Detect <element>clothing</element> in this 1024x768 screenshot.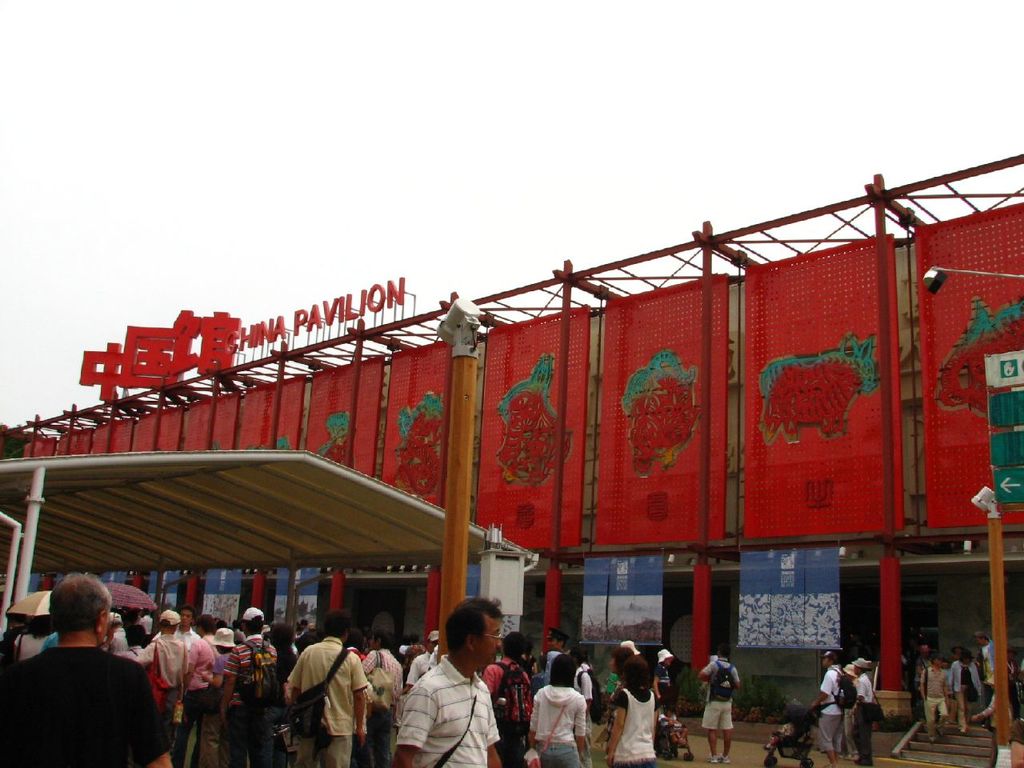
Detection: (212, 654, 228, 689).
